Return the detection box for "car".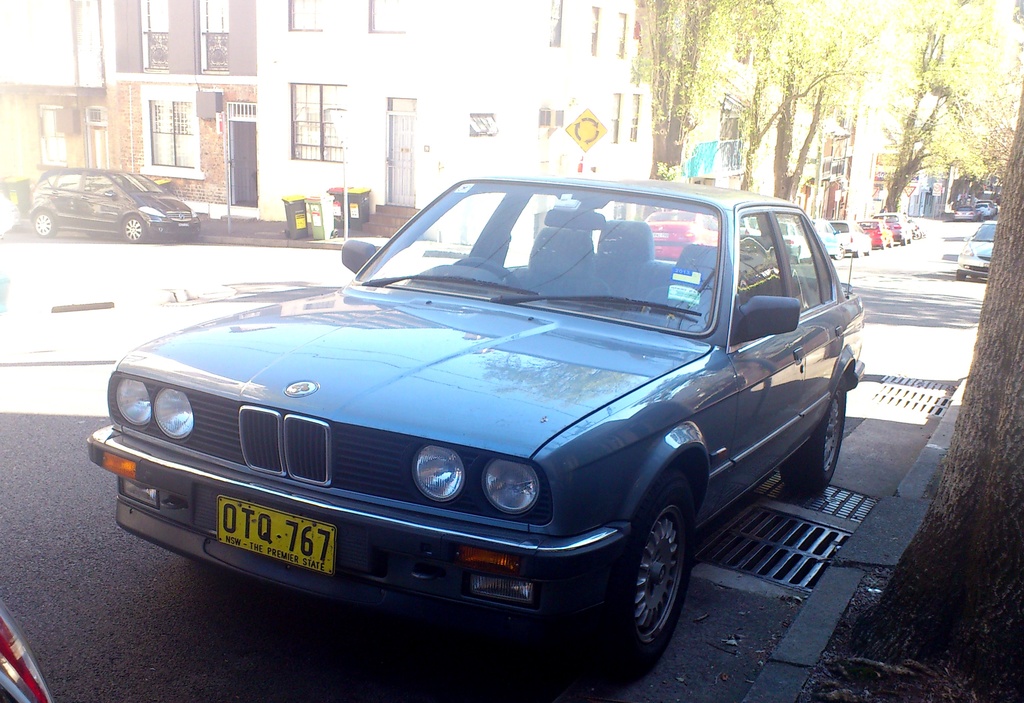
select_region(799, 219, 845, 264).
